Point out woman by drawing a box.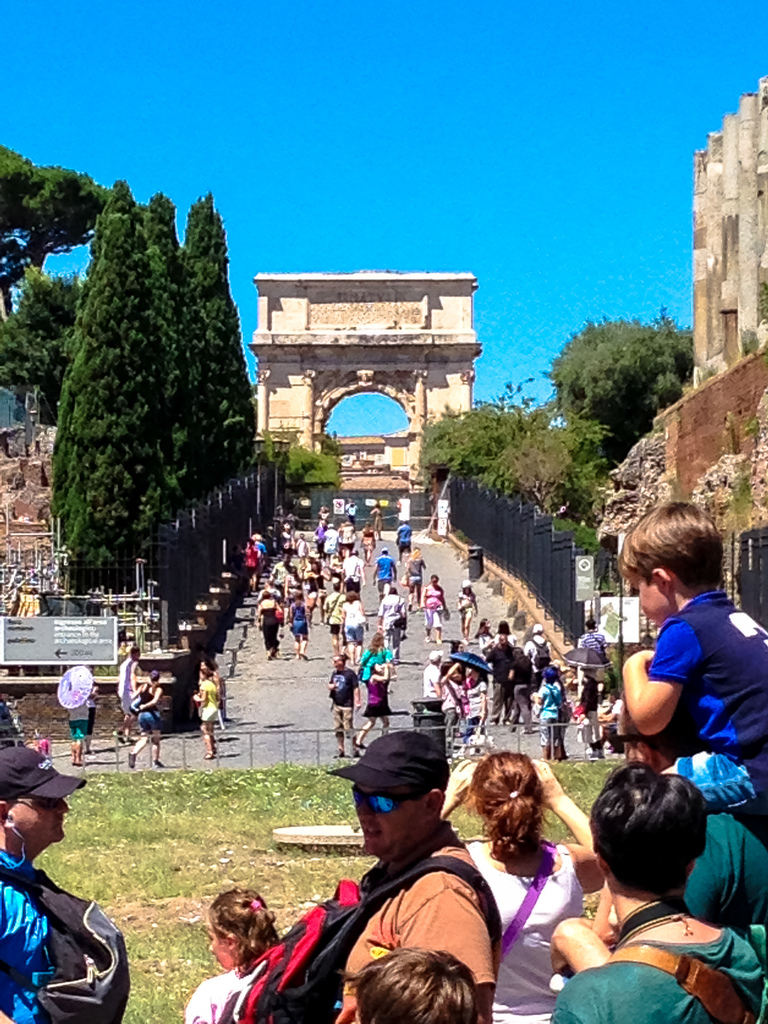
left=68, top=703, right=88, bottom=765.
